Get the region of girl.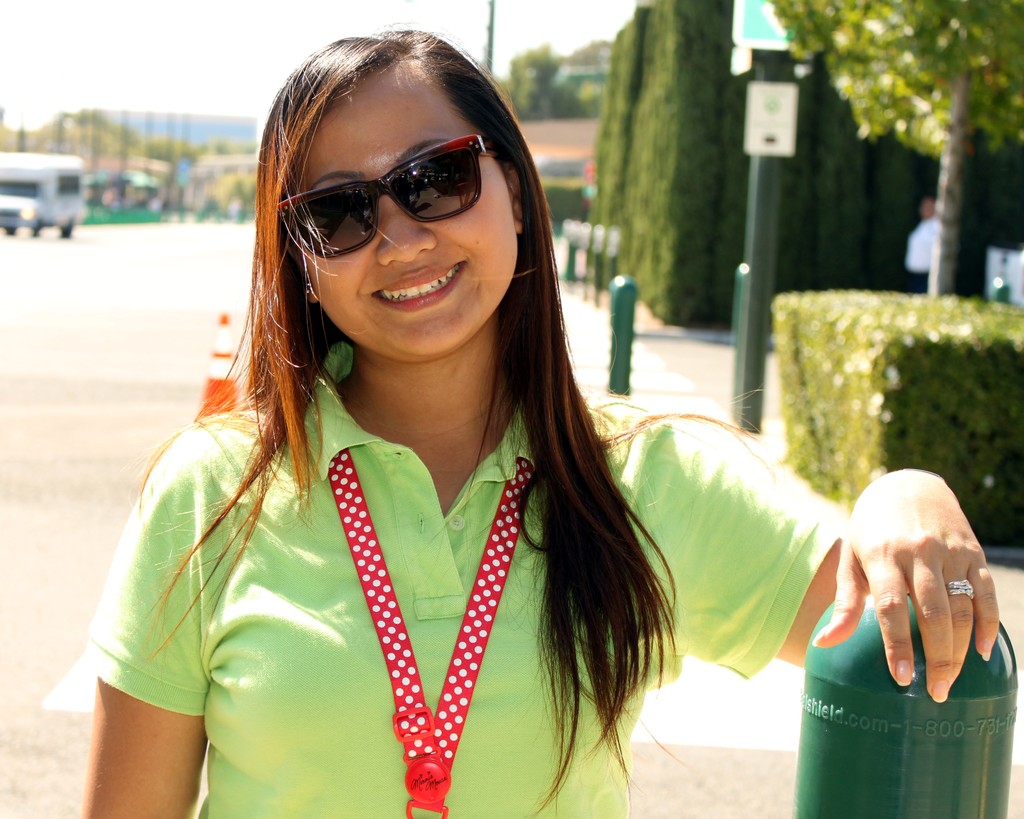
crop(45, 22, 1002, 818).
